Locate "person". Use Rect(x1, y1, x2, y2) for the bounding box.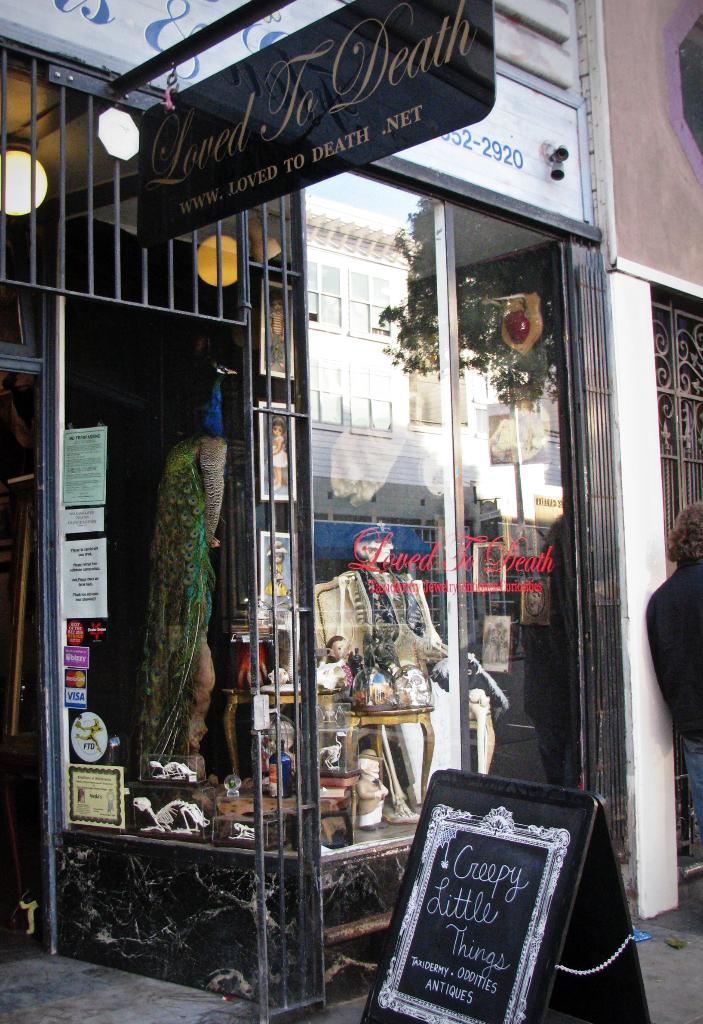
Rect(260, 717, 297, 783).
